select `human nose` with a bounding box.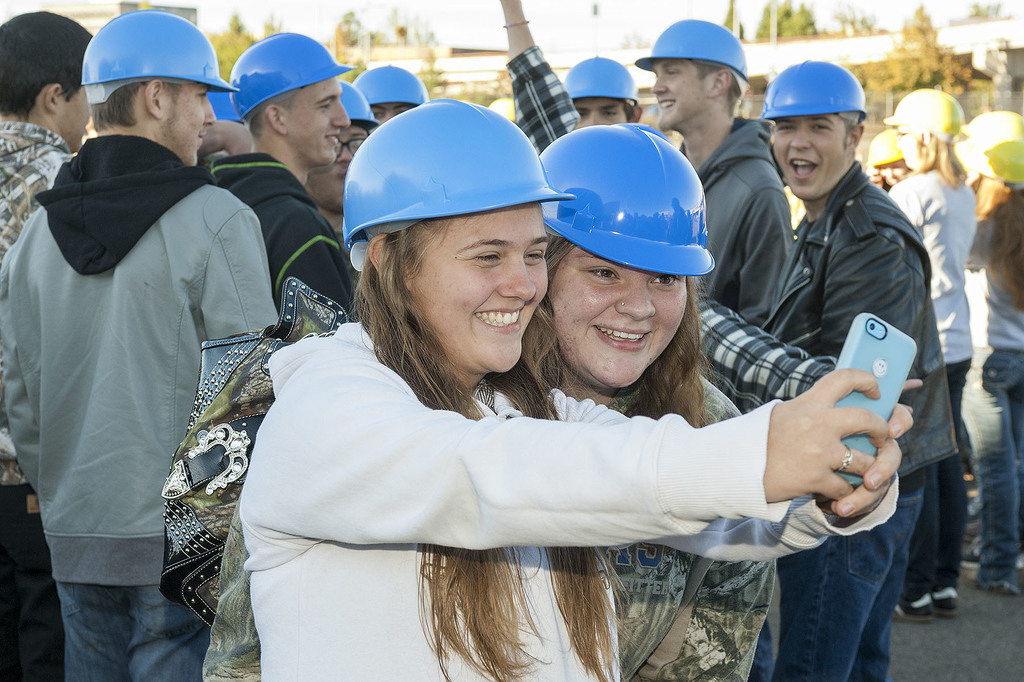
[792, 127, 809, 152].
